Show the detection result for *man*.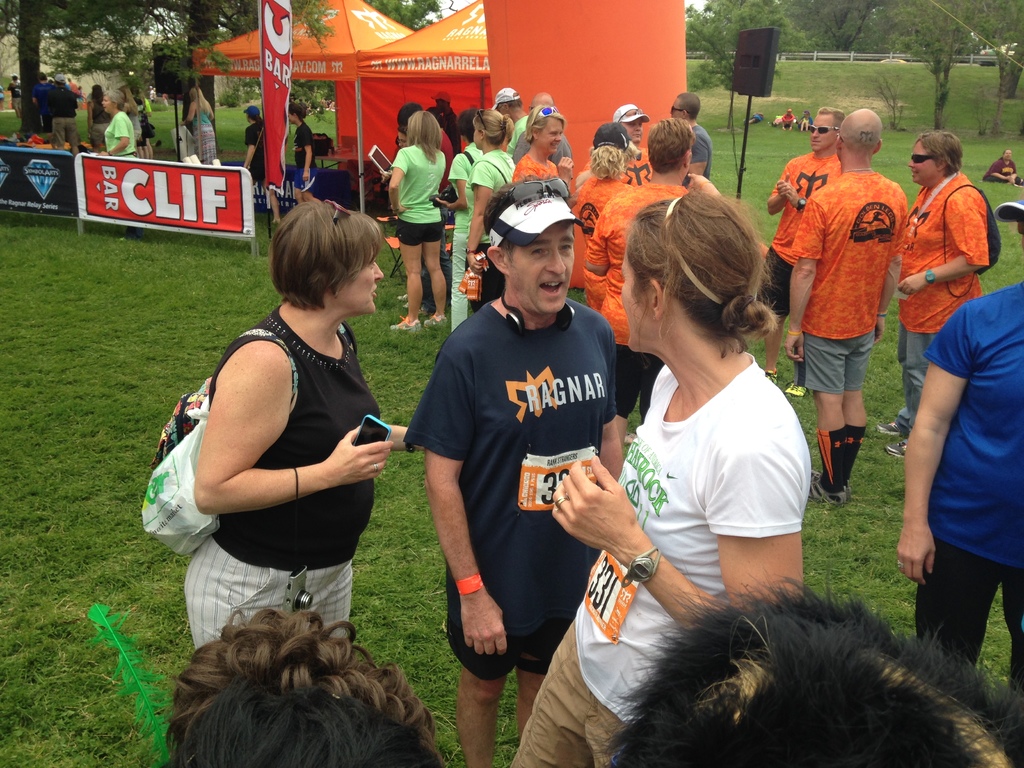
locate(756, 105, 845, 395).
